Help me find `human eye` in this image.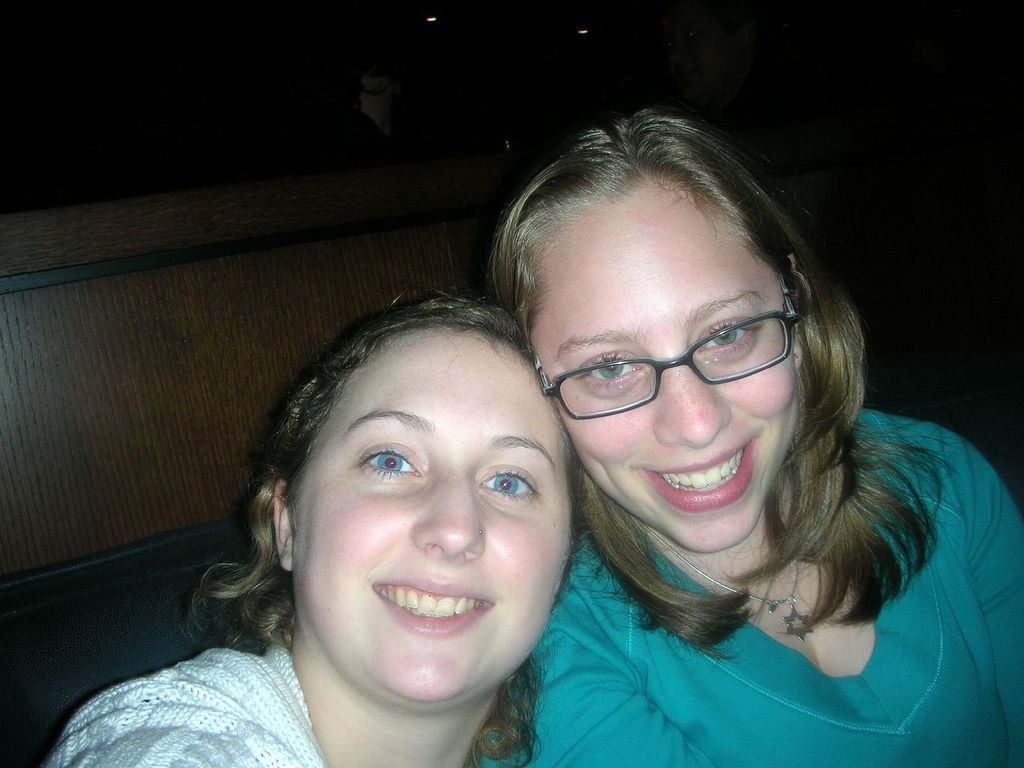
Found it: <region>355, 446, 429, 485</region>.
